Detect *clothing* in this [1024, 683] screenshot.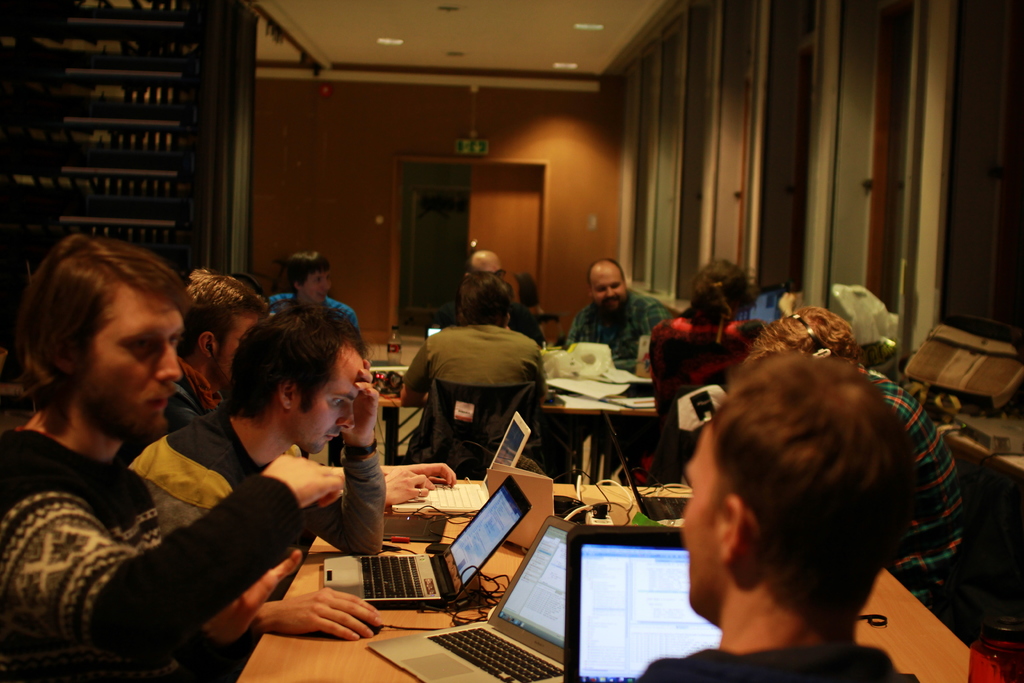
Detection: locate(0, 429, 301, 682).
